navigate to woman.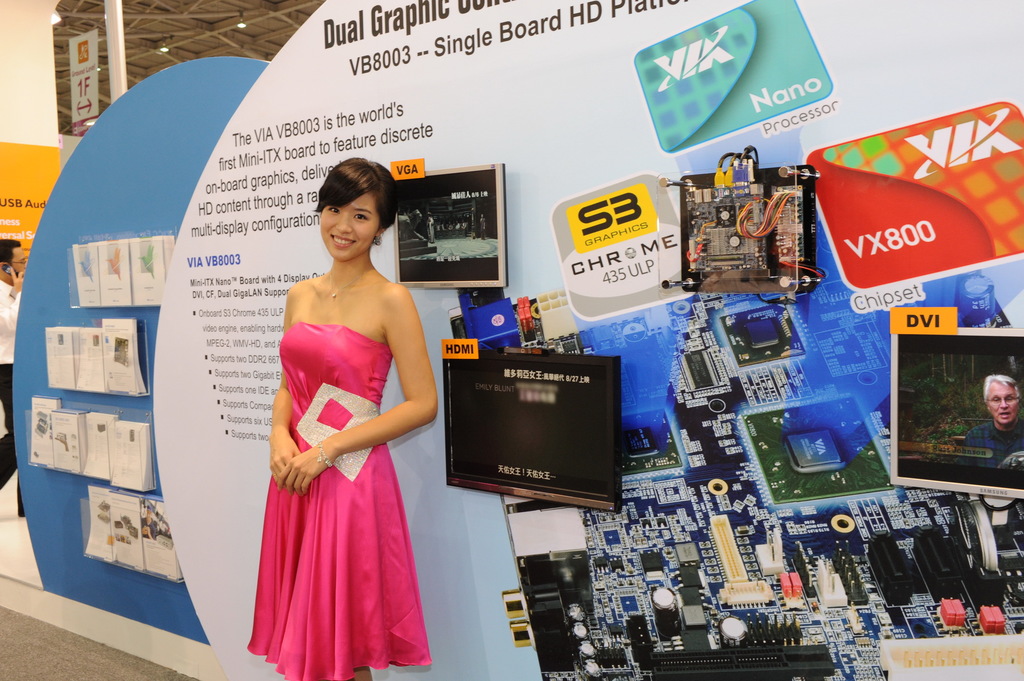
Navigation target: (x1=236, y1=141, x2=436, y2=680).
